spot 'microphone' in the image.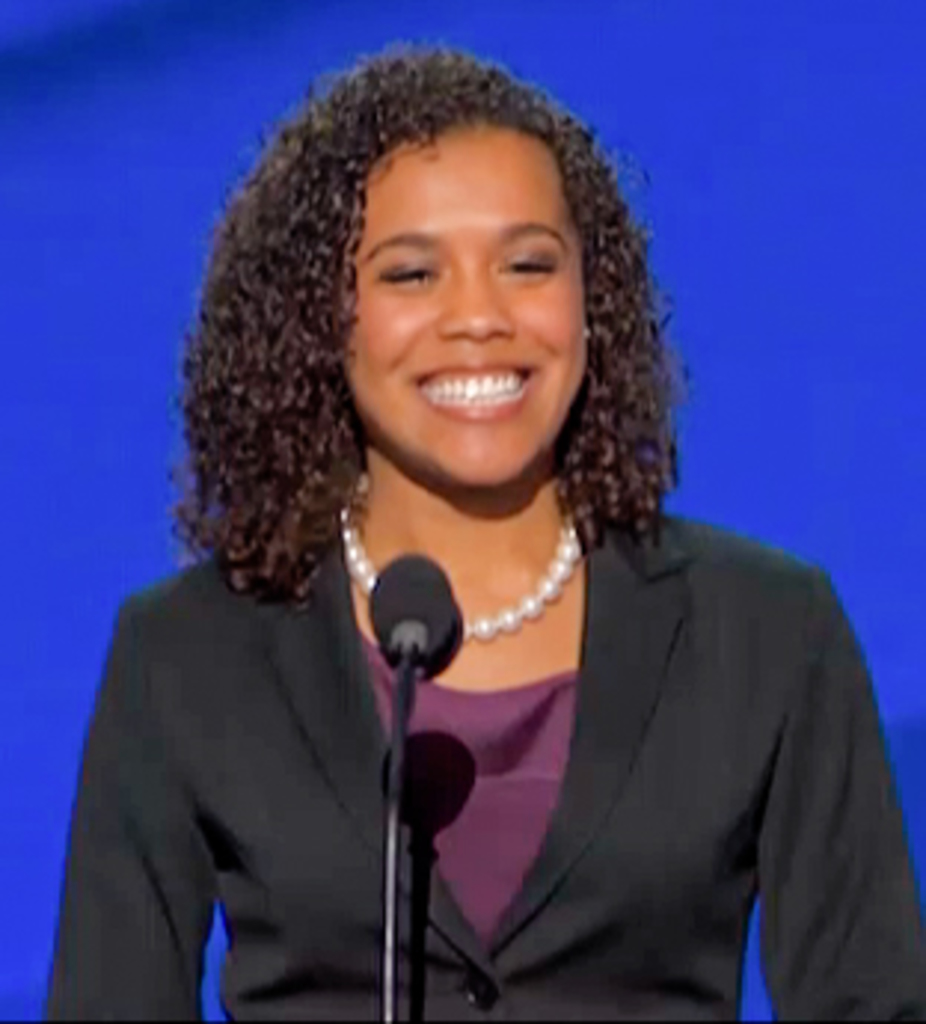
'microphone' found at BBox(350, 549, 472, 1021).
